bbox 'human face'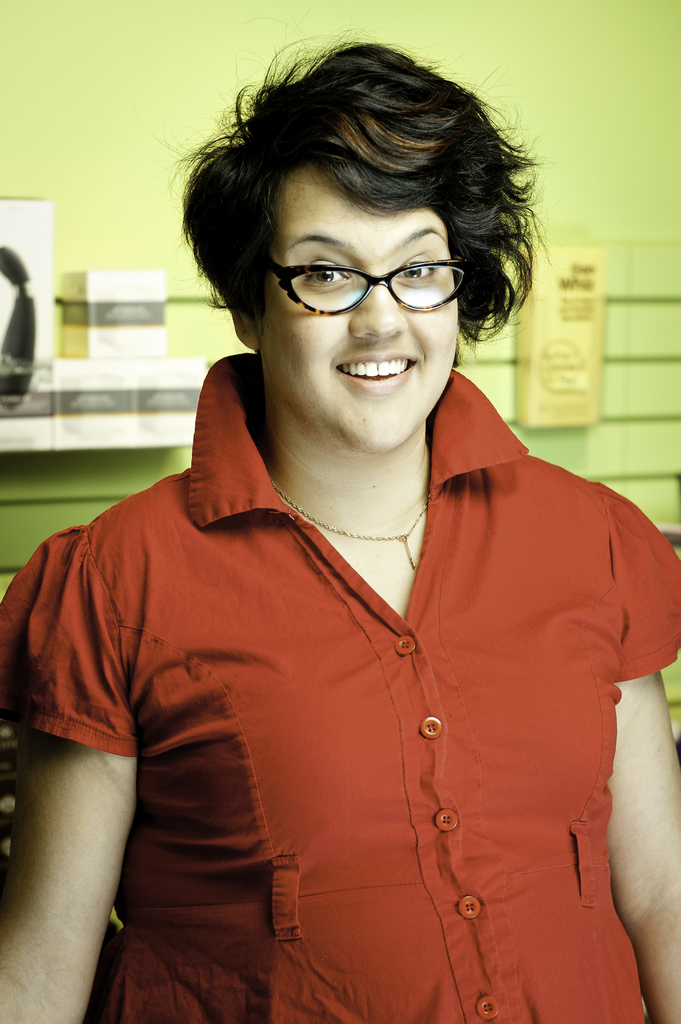
left=259, top=166, right=461, bottom=452
